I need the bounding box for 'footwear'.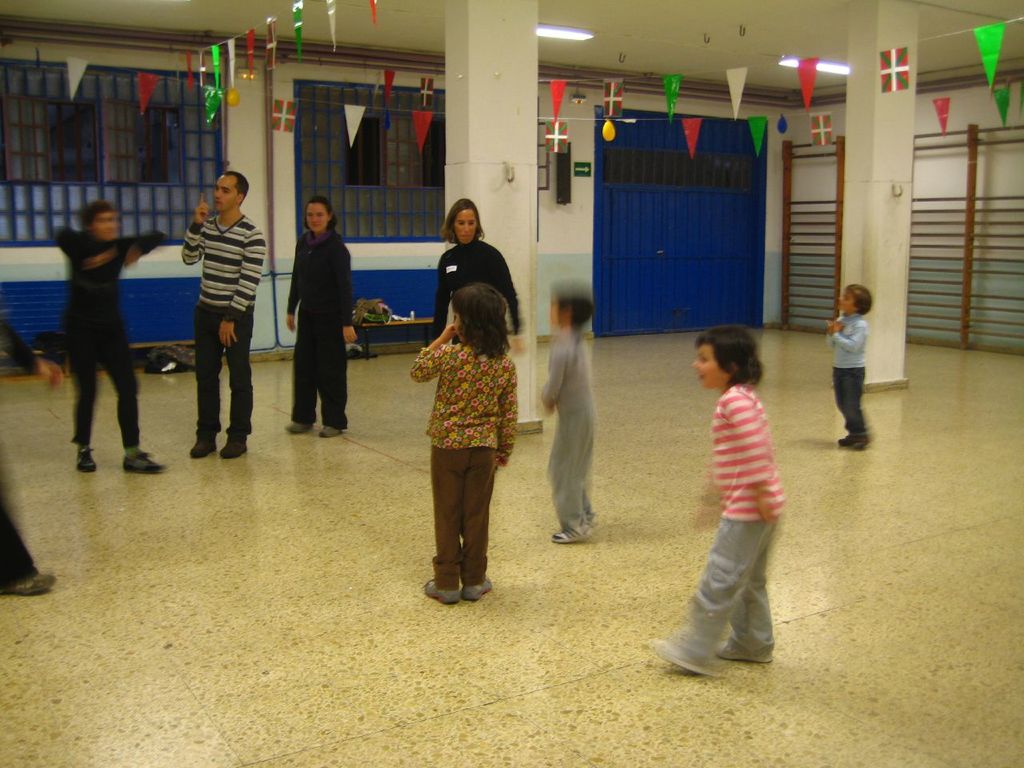
Here it is: locate(77, 450, 101, 472).
